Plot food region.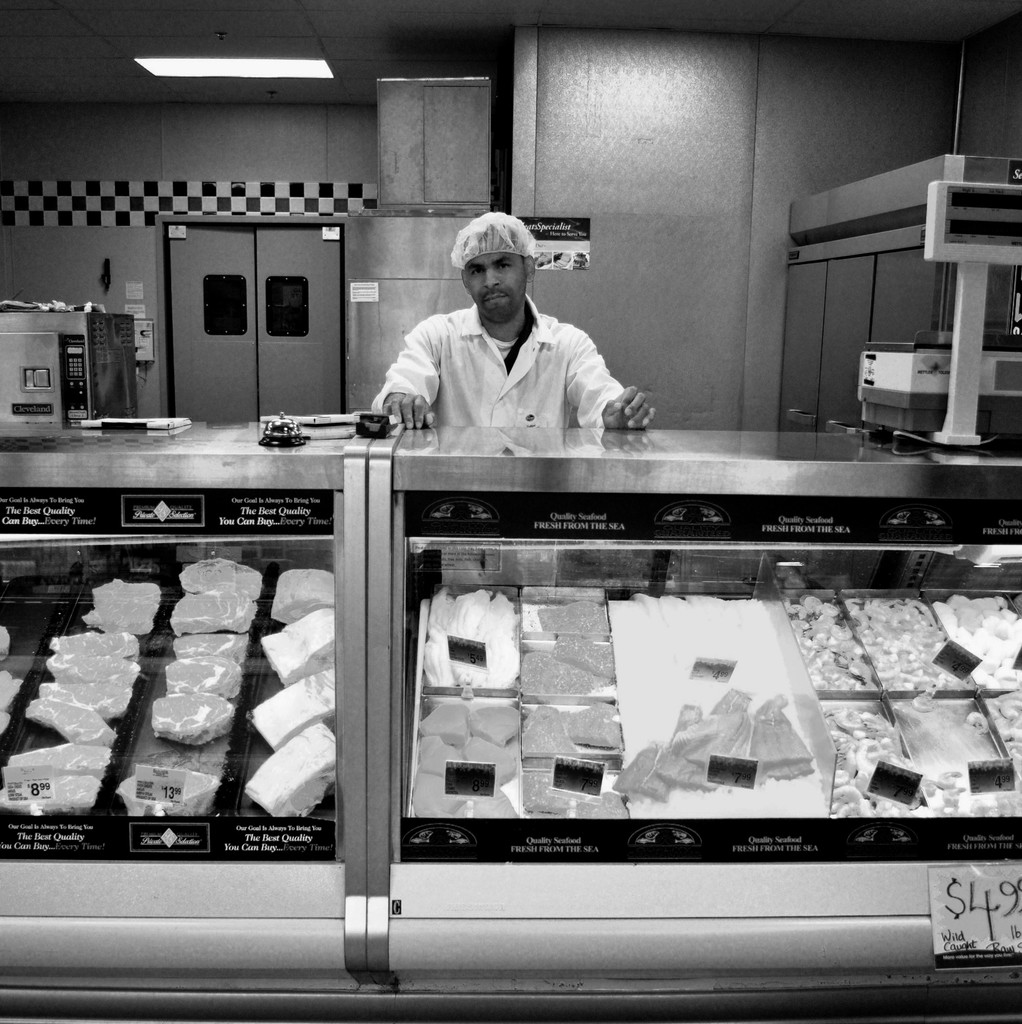
Plotted at left=8, top=740, right=113, bottom=779.
